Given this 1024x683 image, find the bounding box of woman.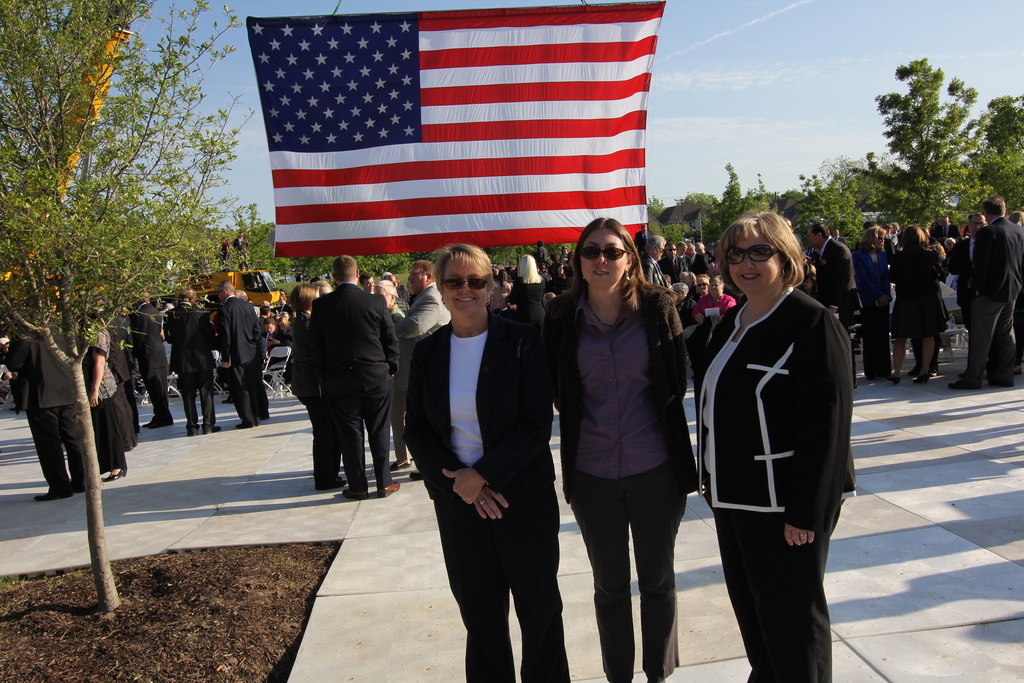
290/283/349/488.
